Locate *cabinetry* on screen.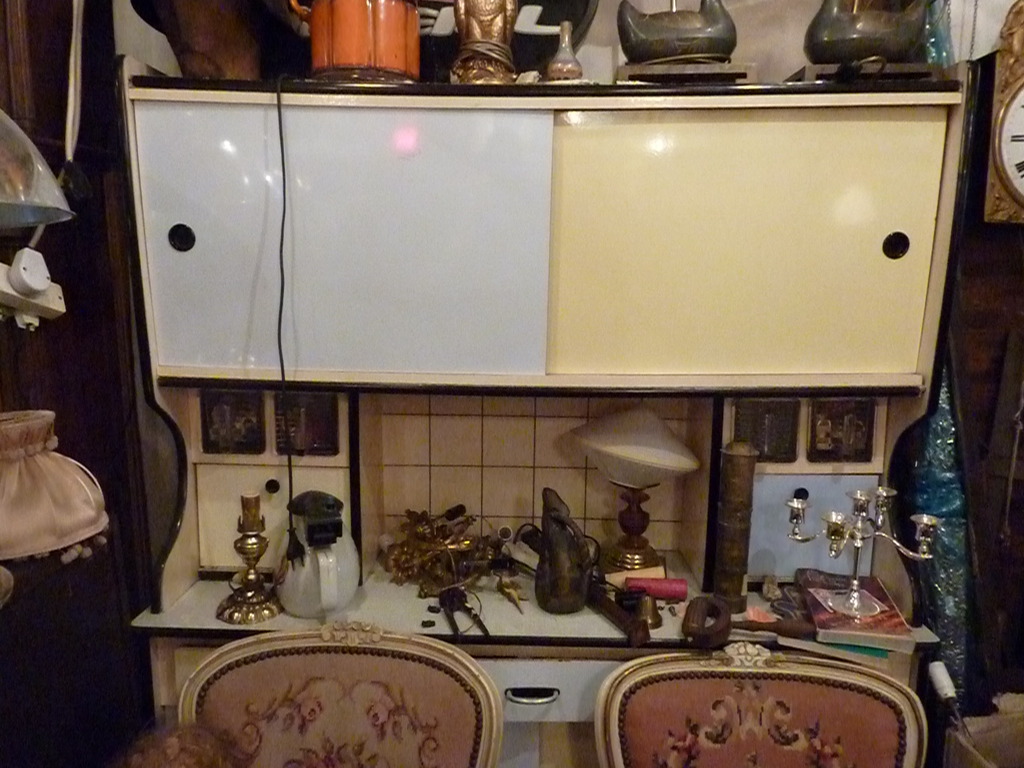
On screen at 129,86,959,387.
